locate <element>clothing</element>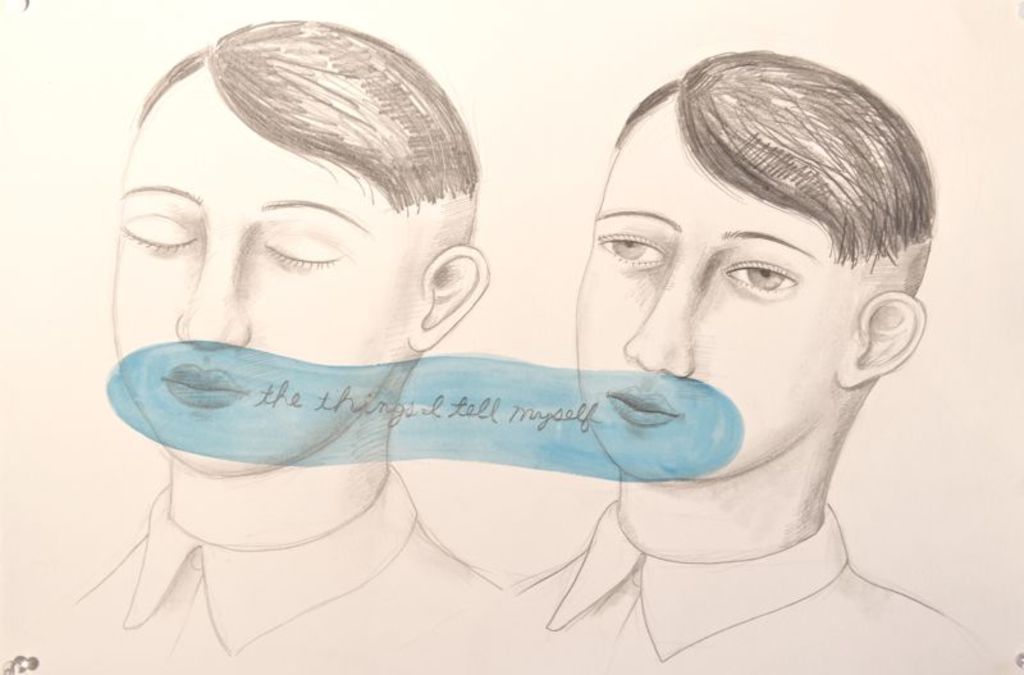
box(513, 494, 993, 674)
